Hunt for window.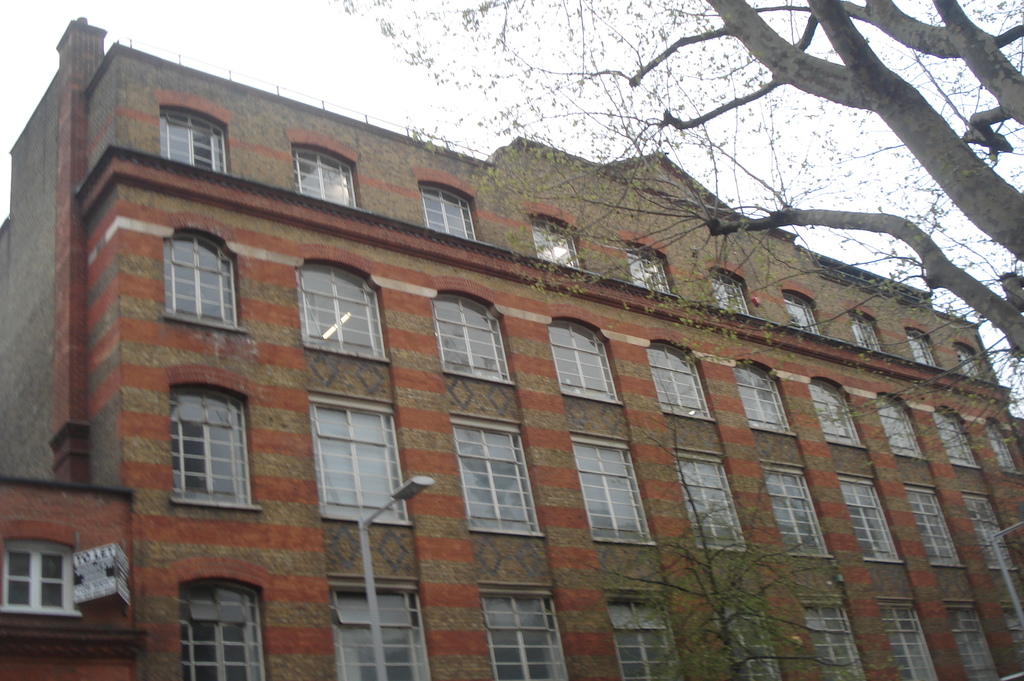
Hunted down at 926 407 982 473.
